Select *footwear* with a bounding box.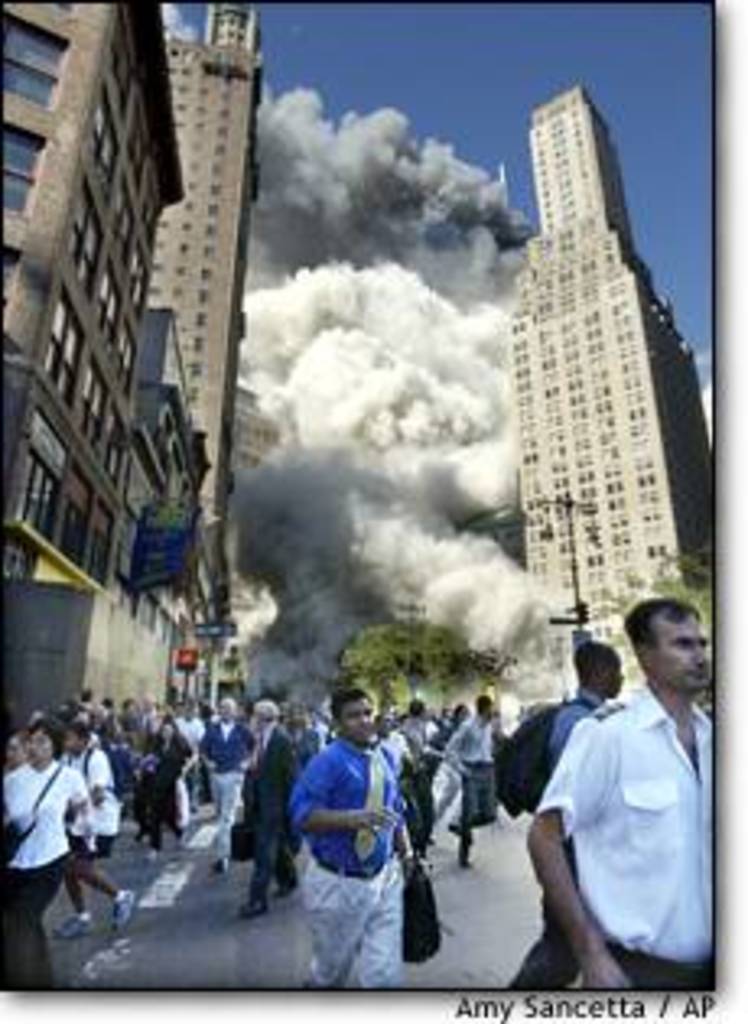
BBox(107, 884, 137, 939).
